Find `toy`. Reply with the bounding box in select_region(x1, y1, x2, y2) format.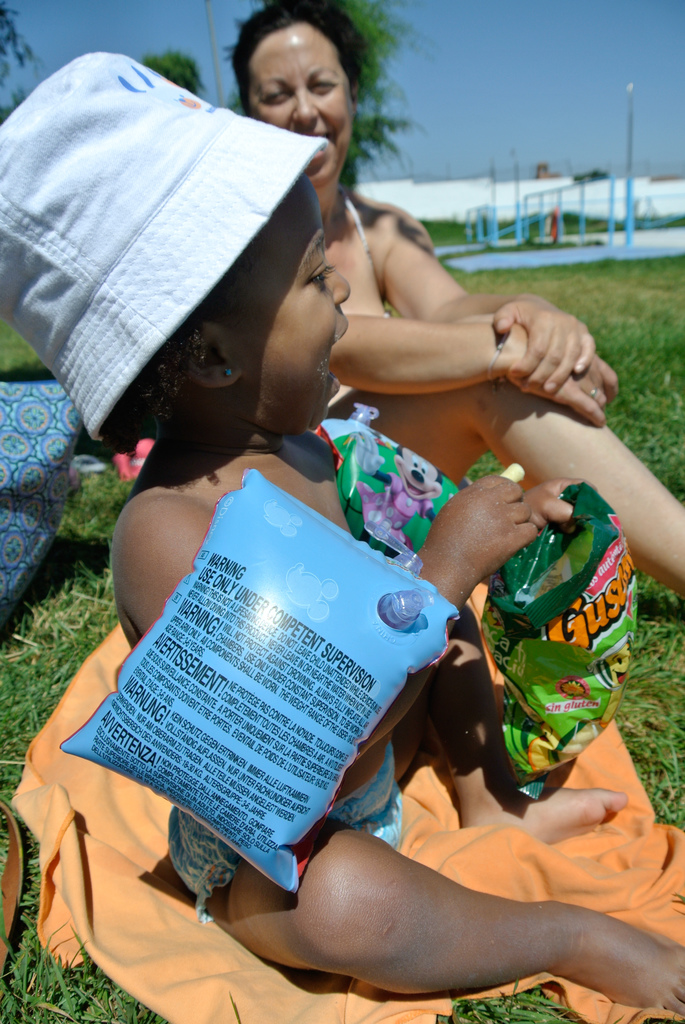
select_region(304, 400, 485, 572).
